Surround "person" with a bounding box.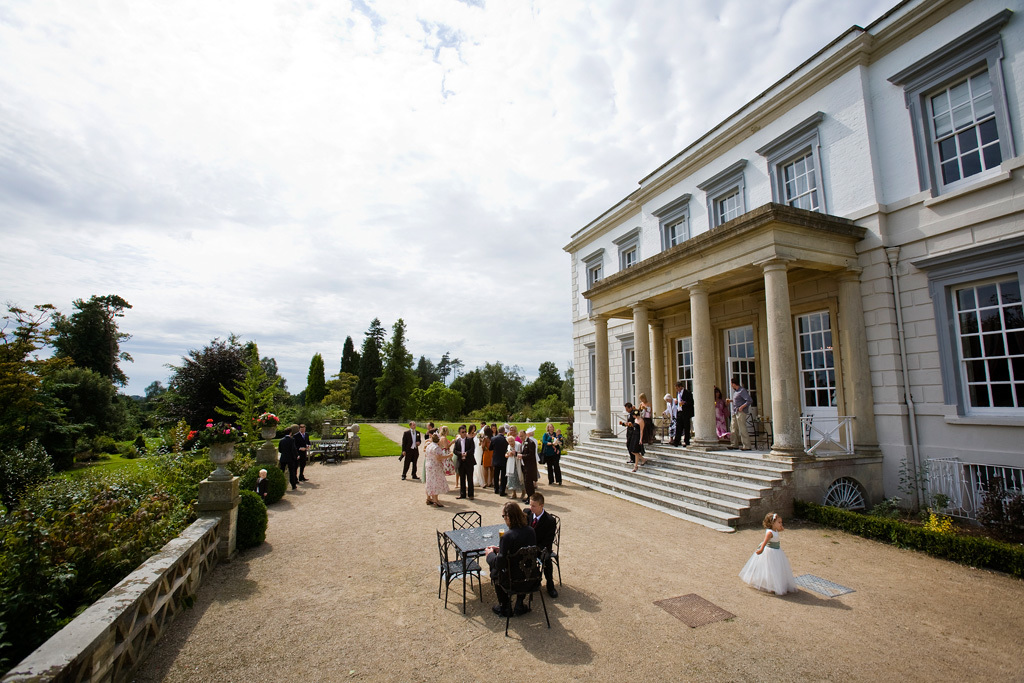
box=[740, 504, 795, 596].
